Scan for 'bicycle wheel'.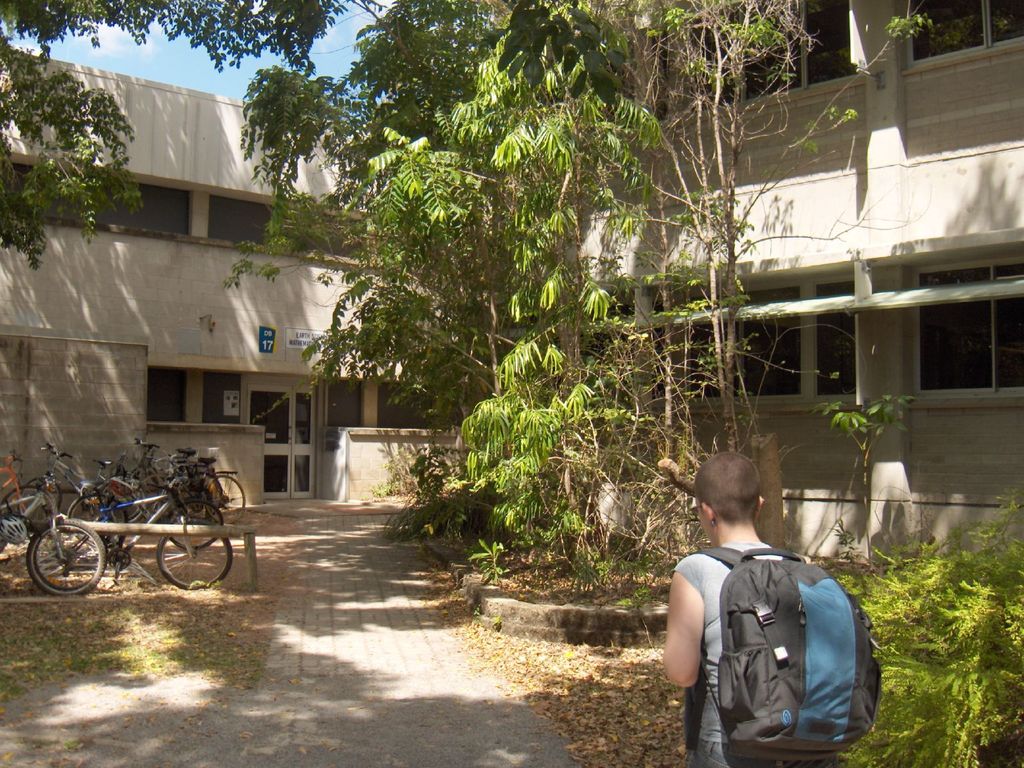
Scan result: [25,516,108,598].
